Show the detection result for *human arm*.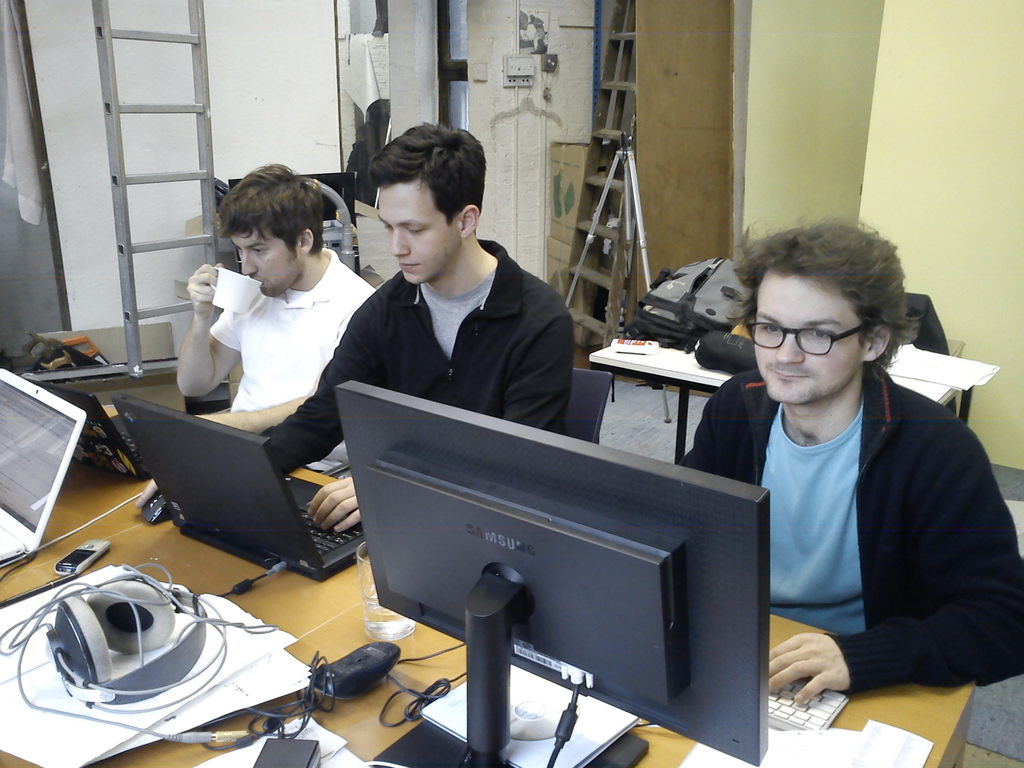
pyautogui.locateOnScreen(307, 315, 572, 534).
